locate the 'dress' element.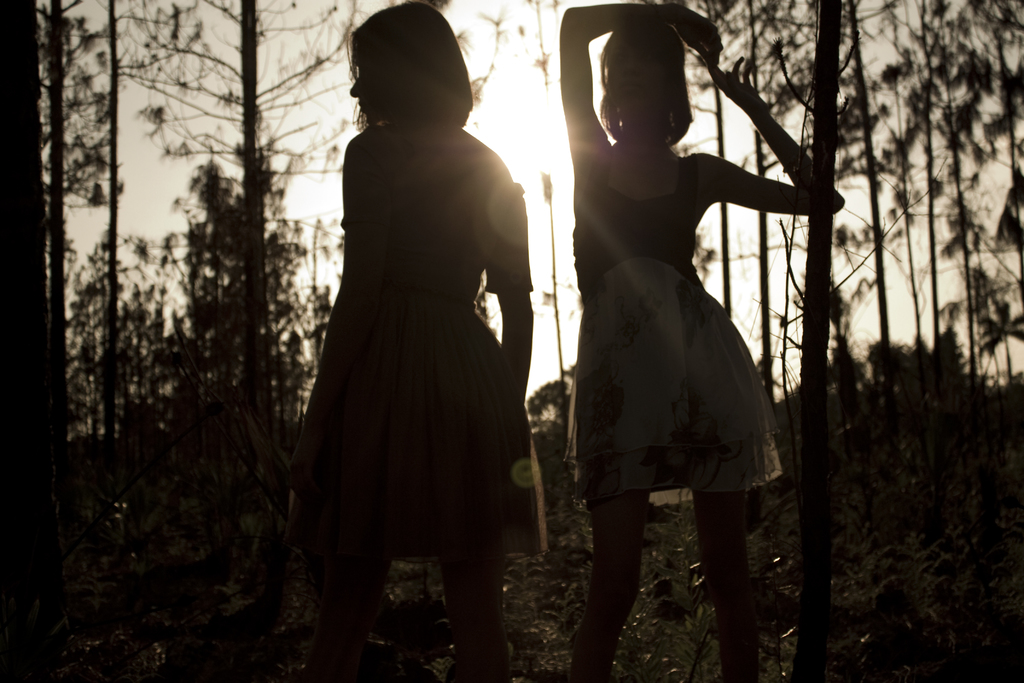
Element bbox: [561,149,781,520].
